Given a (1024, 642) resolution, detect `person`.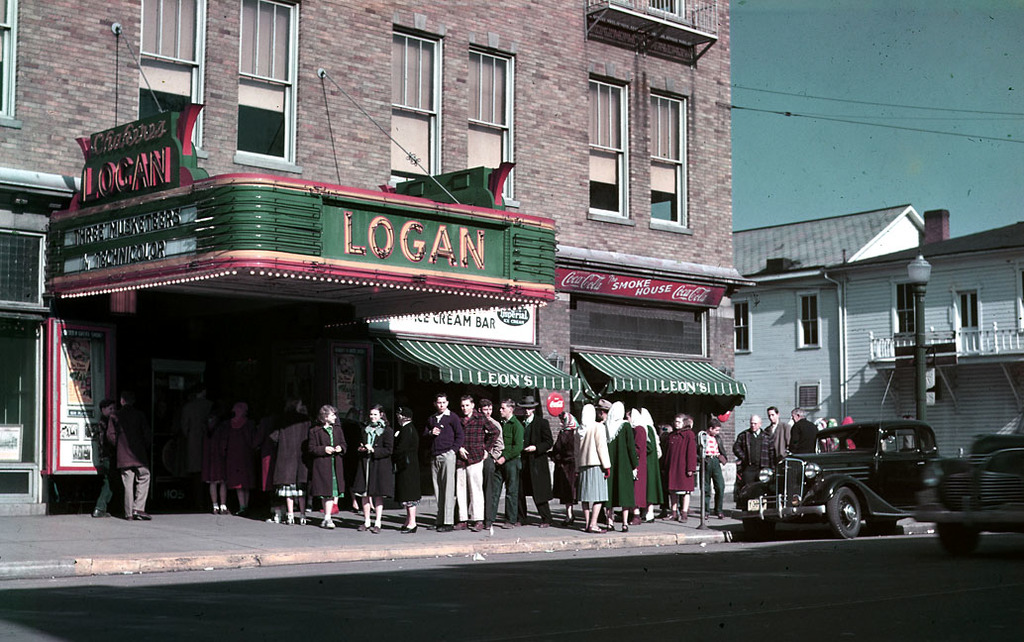
(left=395, top=405, right=426, bottom=532).
